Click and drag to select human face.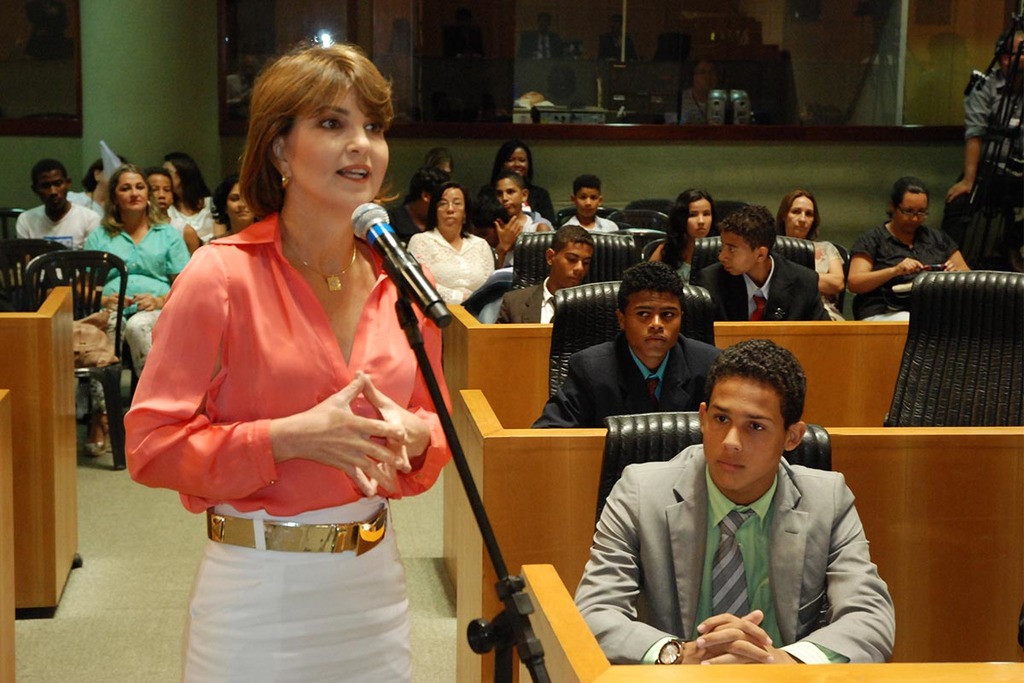
Selection: x1=1009, y1=32, x2=1023, y2=68.
